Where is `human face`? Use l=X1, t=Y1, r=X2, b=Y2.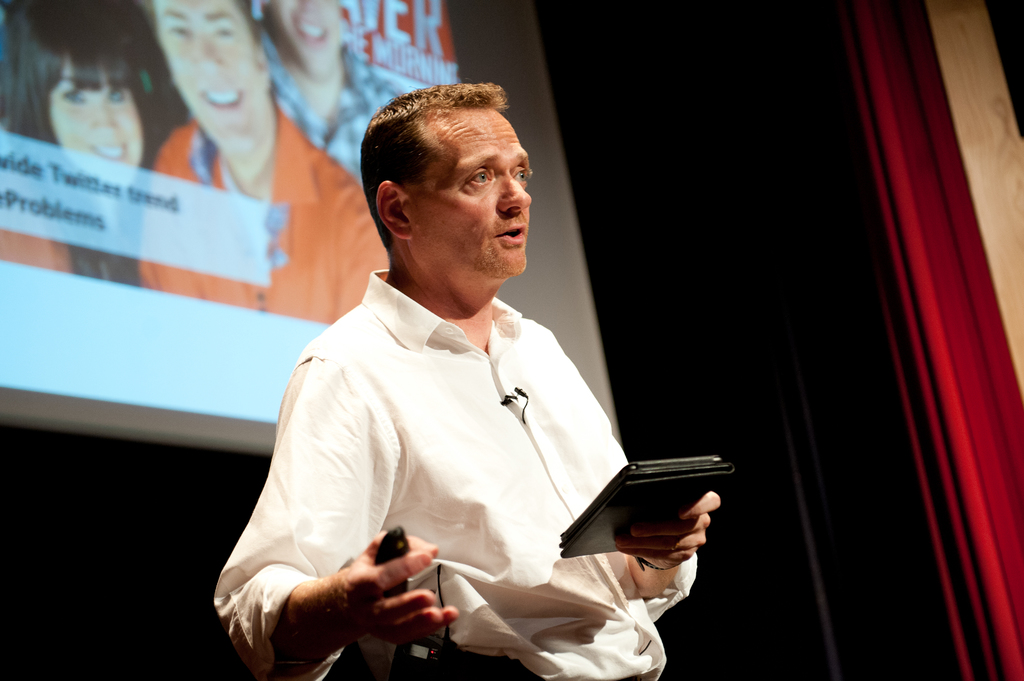
l=156, t=0, r=266, b=148.
